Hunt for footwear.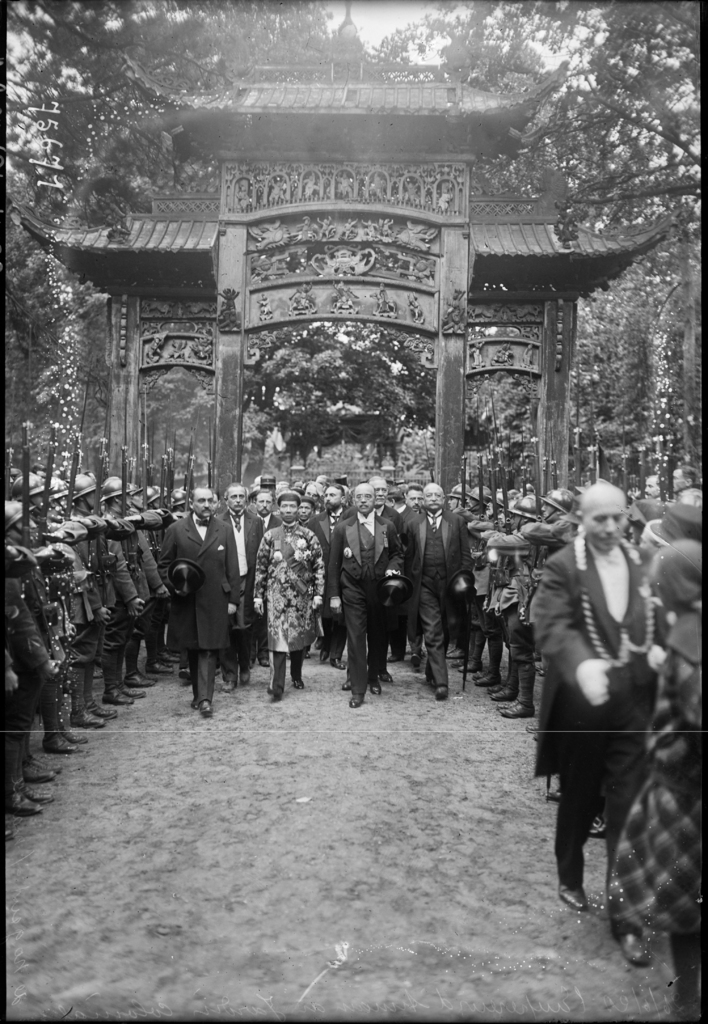
Hunted down at bbox(22, 784, 63, 807).
